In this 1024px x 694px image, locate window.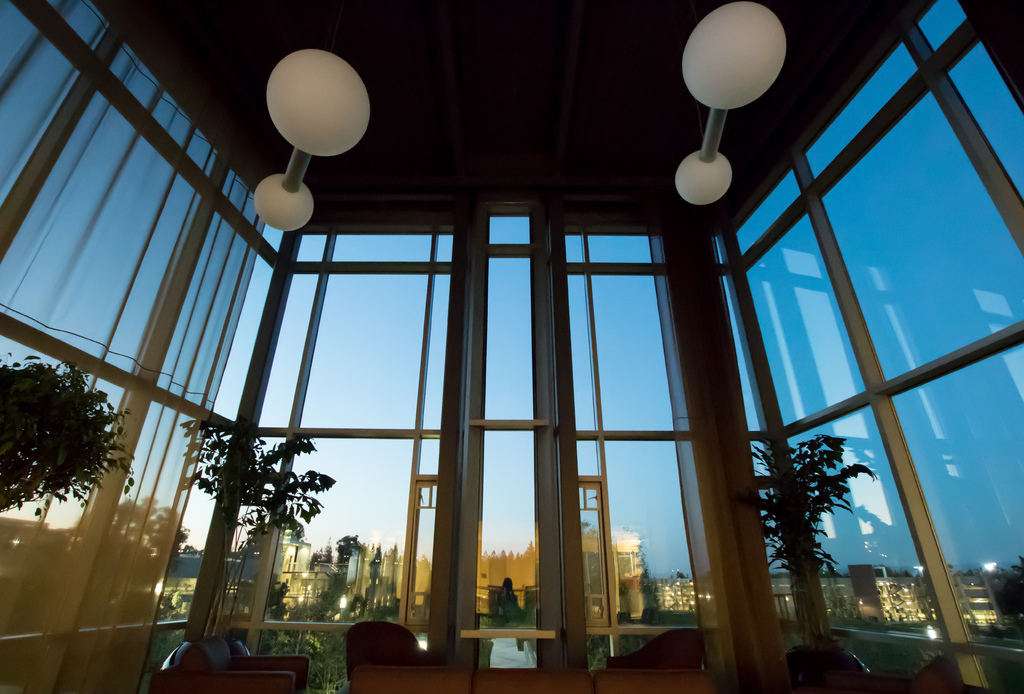
Bounding box: select_region(719, 0, 1023, 690).
